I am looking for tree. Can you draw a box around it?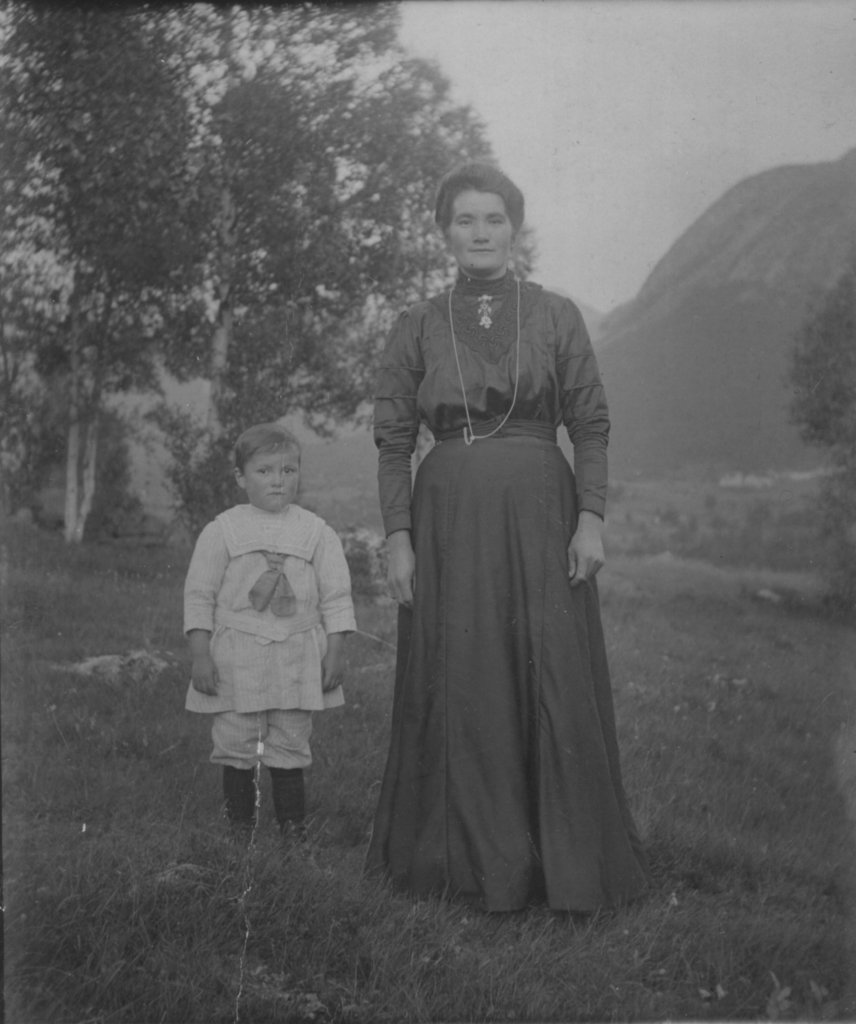
Sure, the bounding box is bbox=[781, 266, 855, 567].
